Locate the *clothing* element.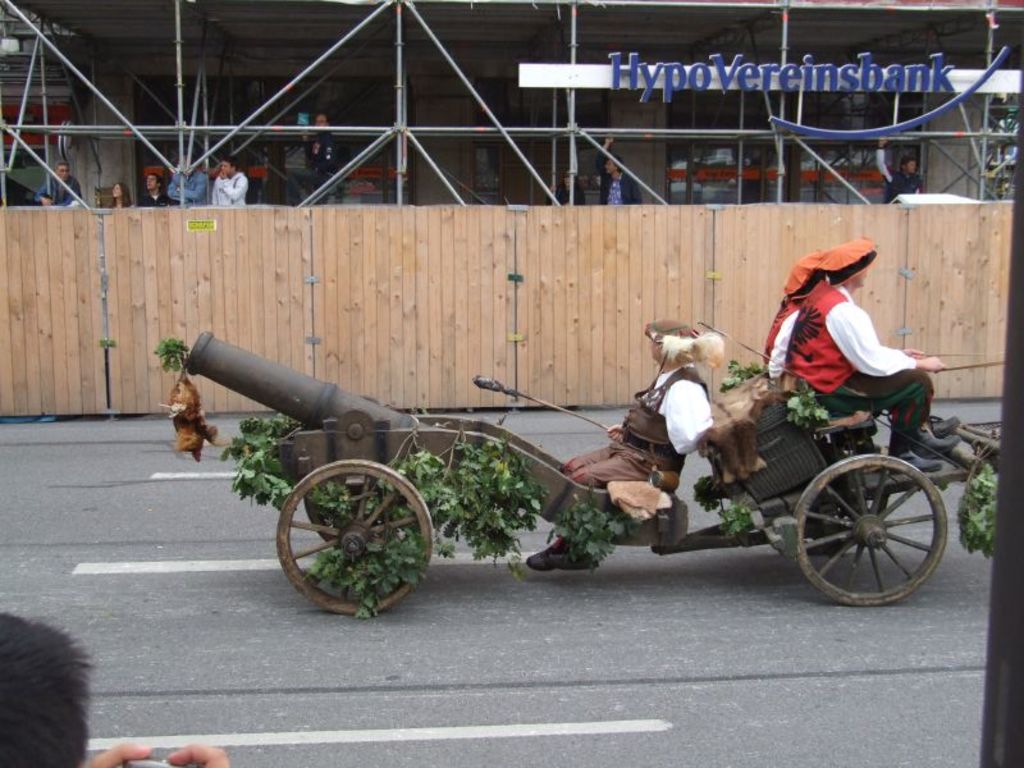
Element bbox: <bbox>773, 273, 946, 456</bbox>.
